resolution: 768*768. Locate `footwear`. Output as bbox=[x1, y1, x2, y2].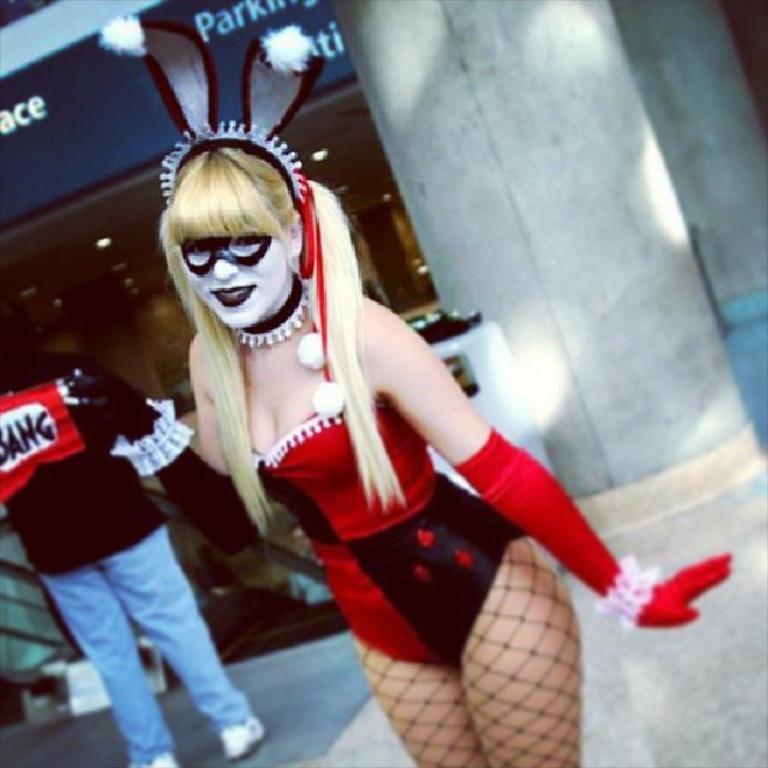
bbox=[146, 748, 181, 767].
